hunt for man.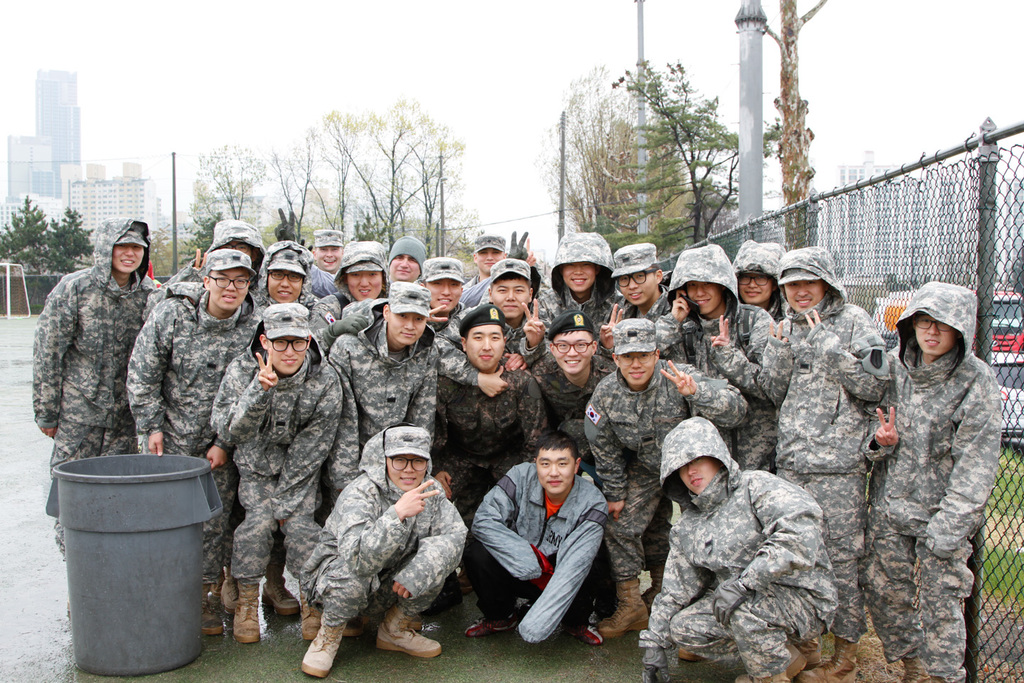
Hunted down at {"x1": 225, "y1": 233, "x2": 323, "y2": 611}.
